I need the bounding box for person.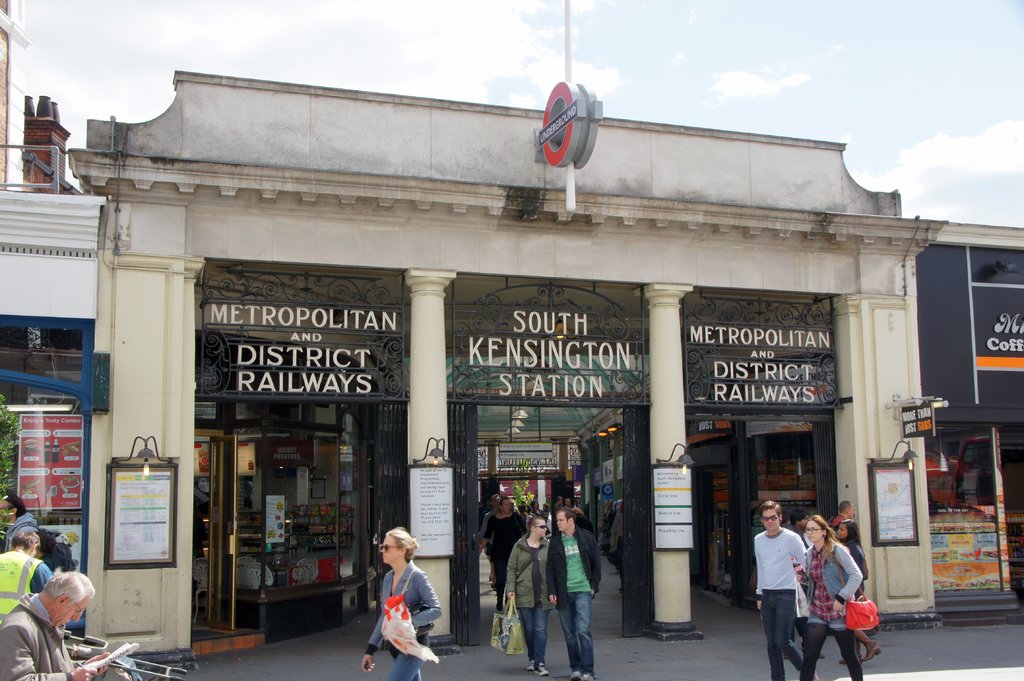
Here it is: pyautogui.locateOnScreen(785, 511, 812, 541).
